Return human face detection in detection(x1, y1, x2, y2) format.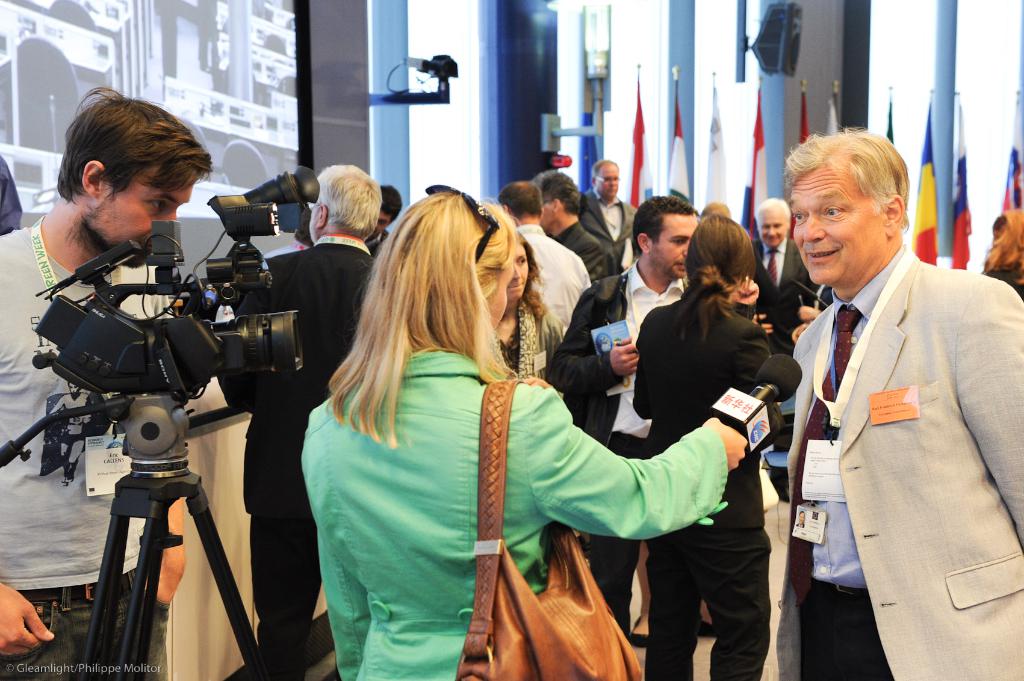
detection(540, 196, 556, 232).
